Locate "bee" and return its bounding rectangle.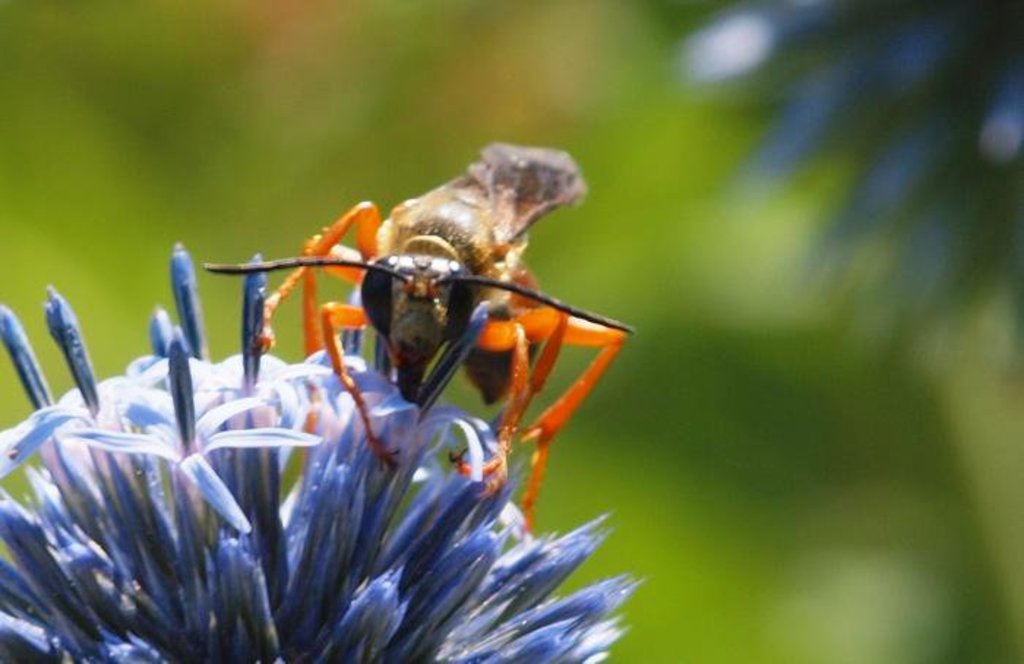
195 139 639 464.
